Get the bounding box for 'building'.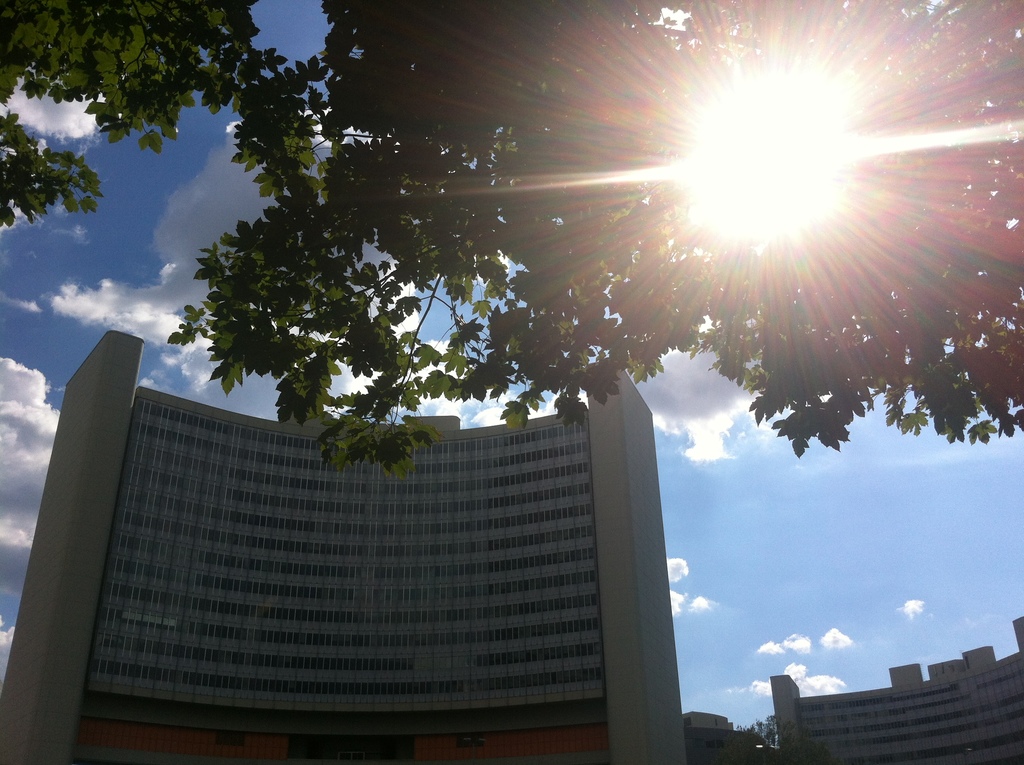
box=[0, 328, 688, 764].
